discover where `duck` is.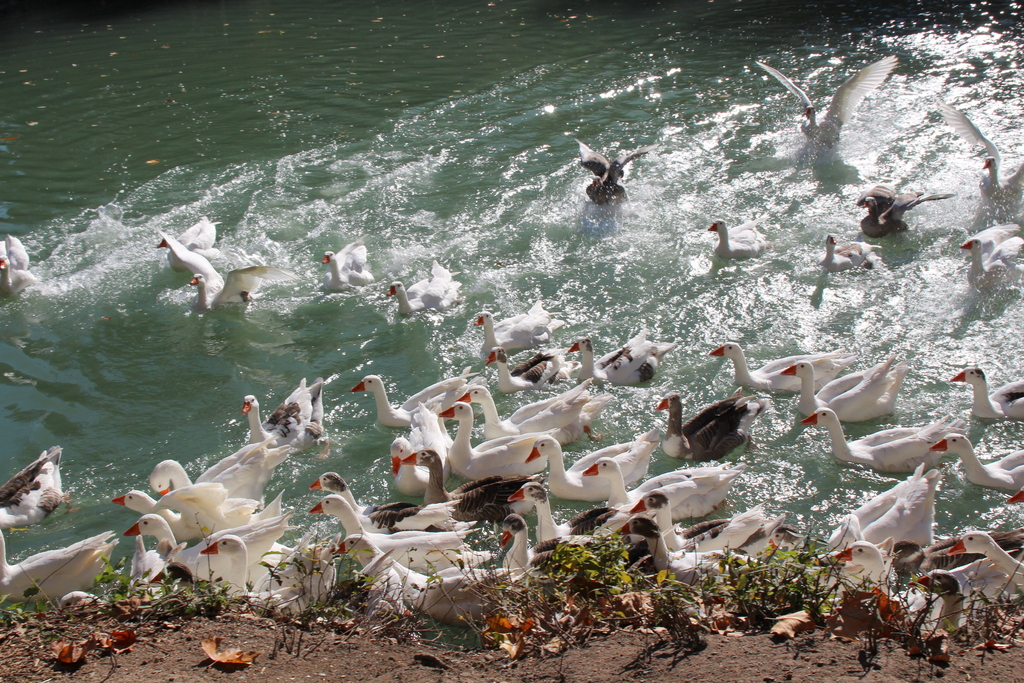
Discovered at x1=328 y1=539 x2=446 y2=604.
